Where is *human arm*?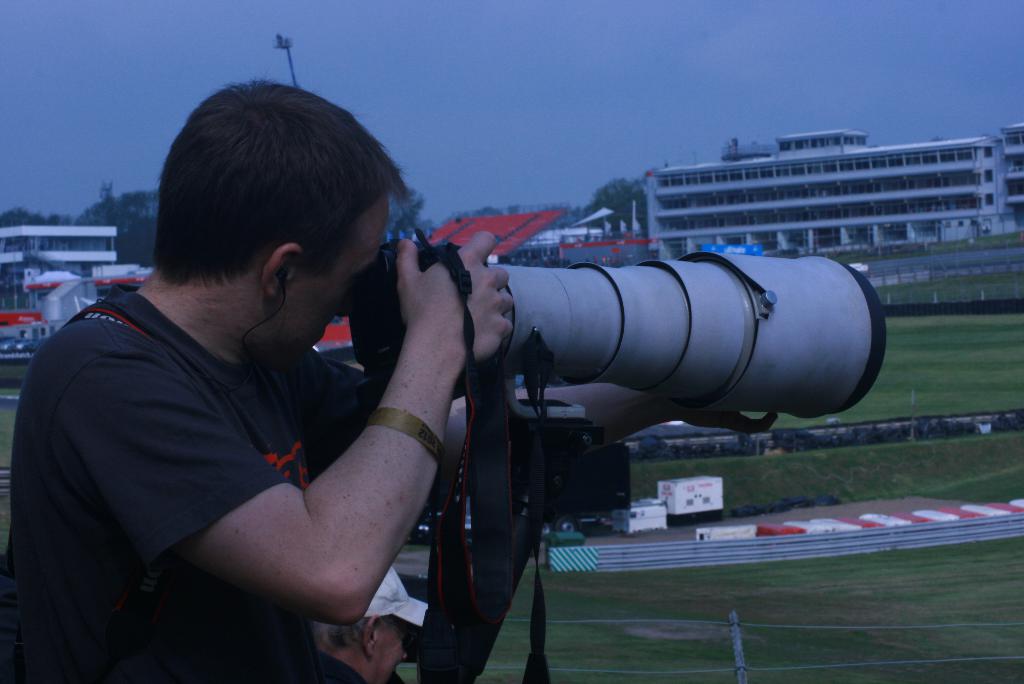
32/227/524/632.
